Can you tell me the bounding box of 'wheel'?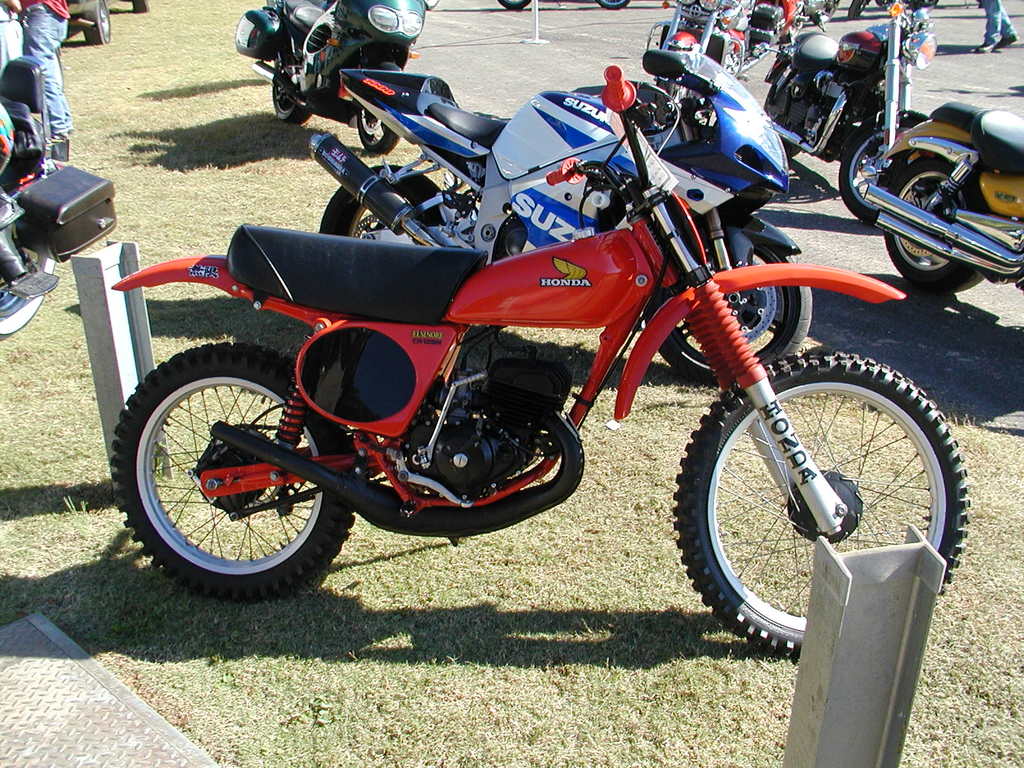
detection(132, 0, 147, 9).
